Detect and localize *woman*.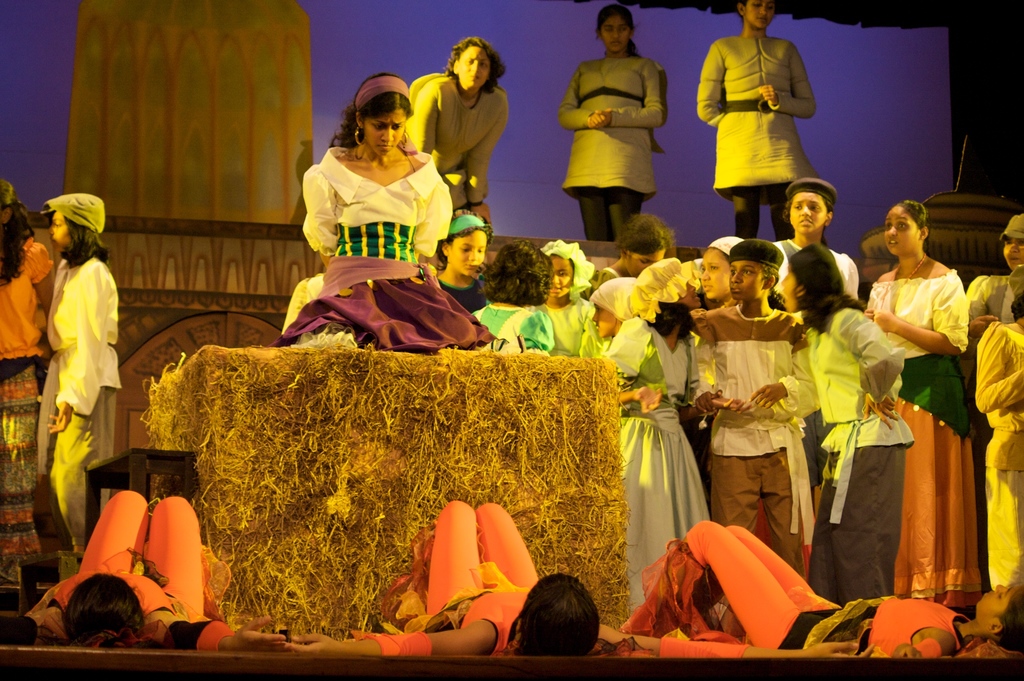
Localized at rect(964, 211, 1023, 349).
